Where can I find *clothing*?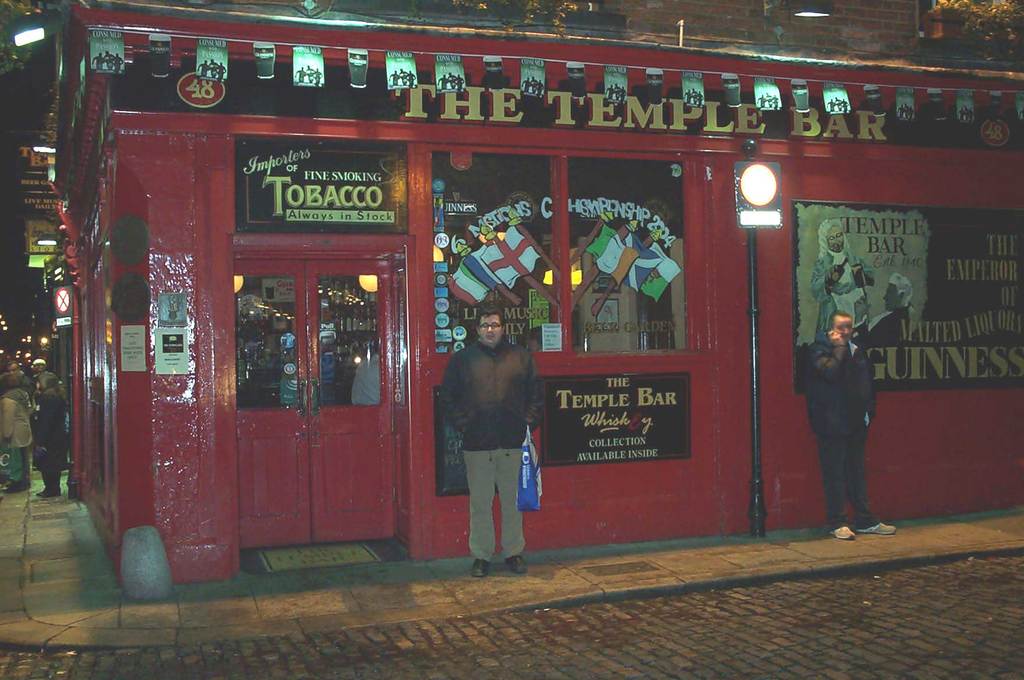
You can find it at pyautogui.locateOnScreen(534, 83, 536, 94).
